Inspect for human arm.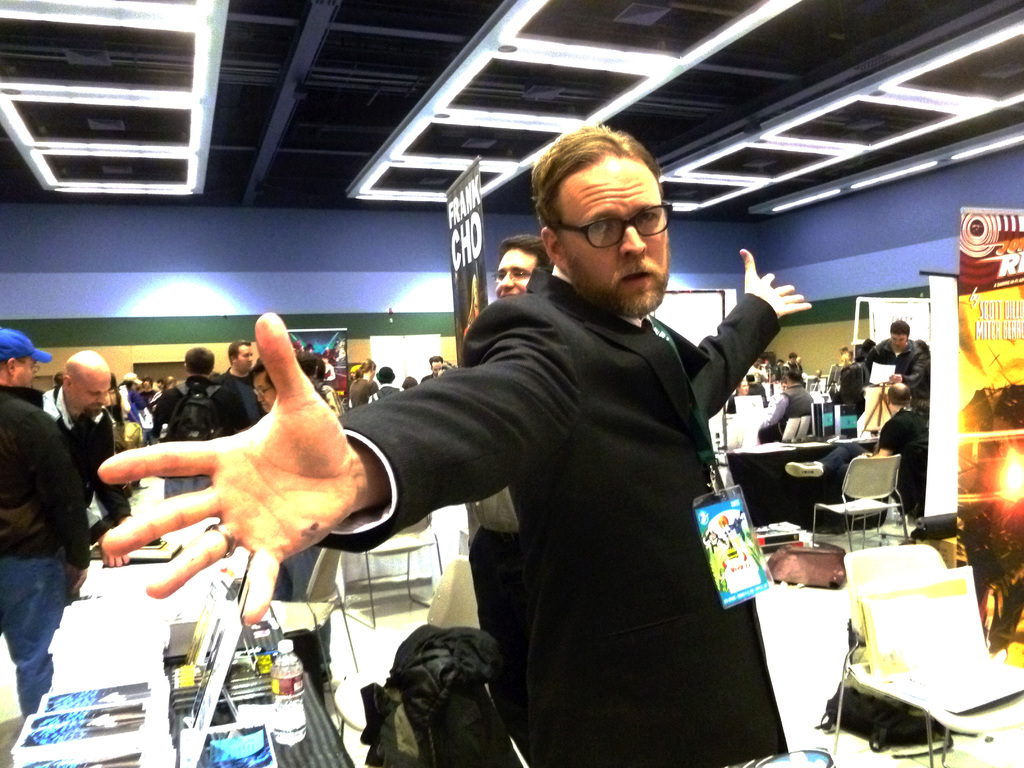
Inspection: detection(874, 419, 904, 458).
